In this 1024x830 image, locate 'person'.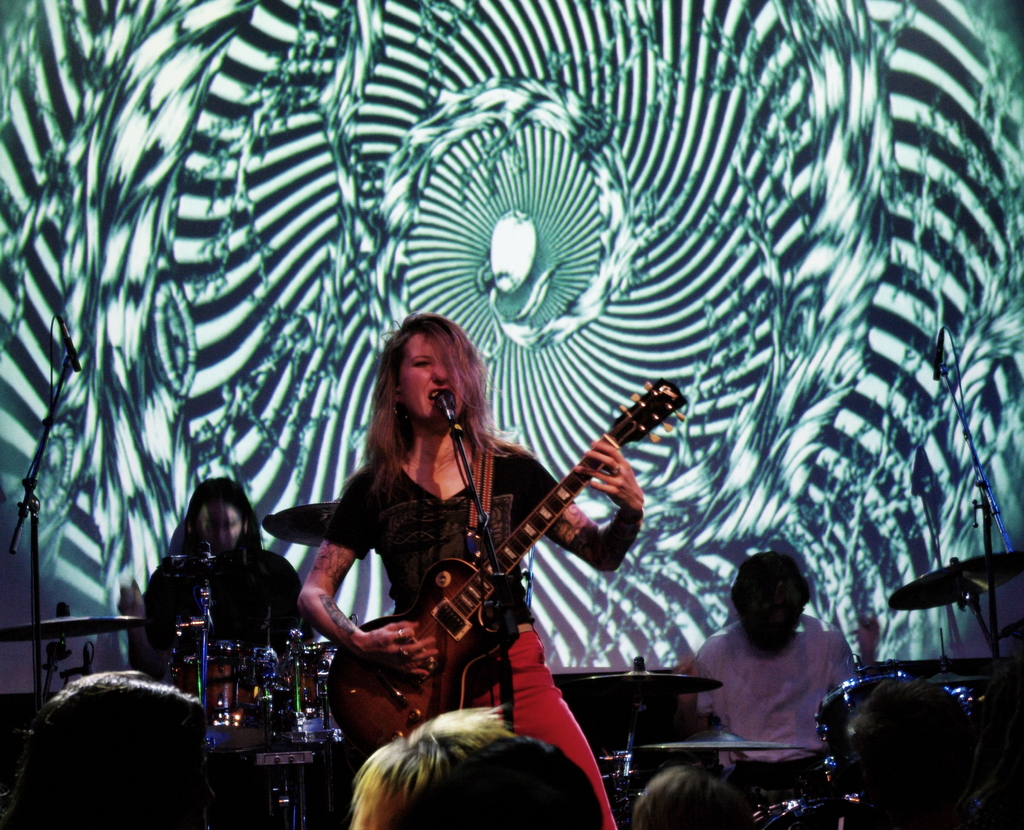
Bounding box: select_region(671, 548, 888, 816).
